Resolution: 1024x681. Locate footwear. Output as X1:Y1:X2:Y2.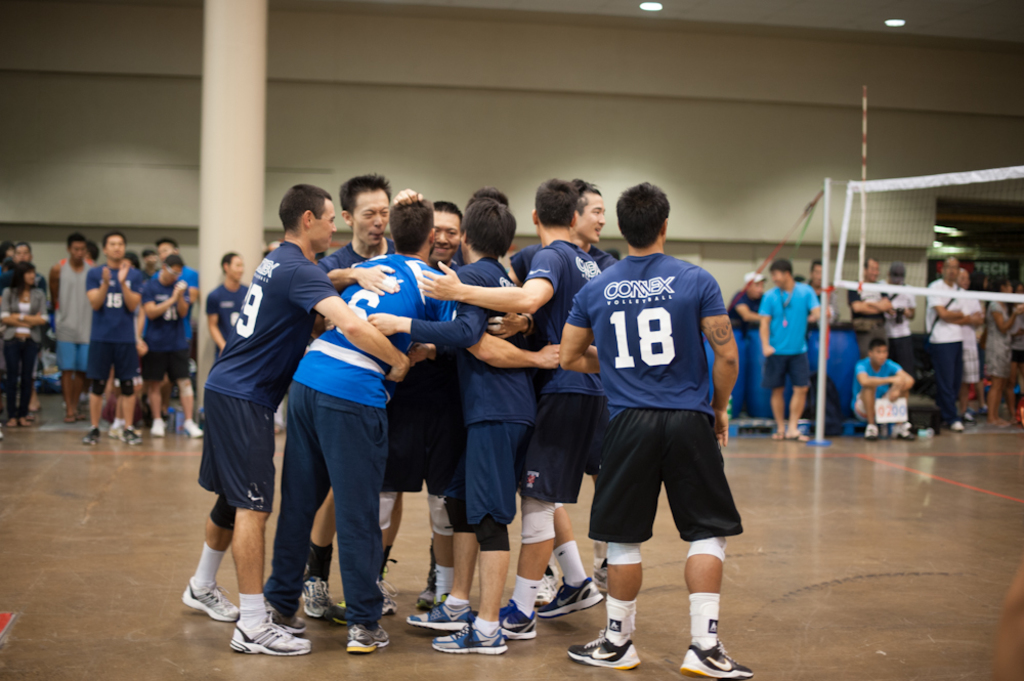
180:418:211:434.
